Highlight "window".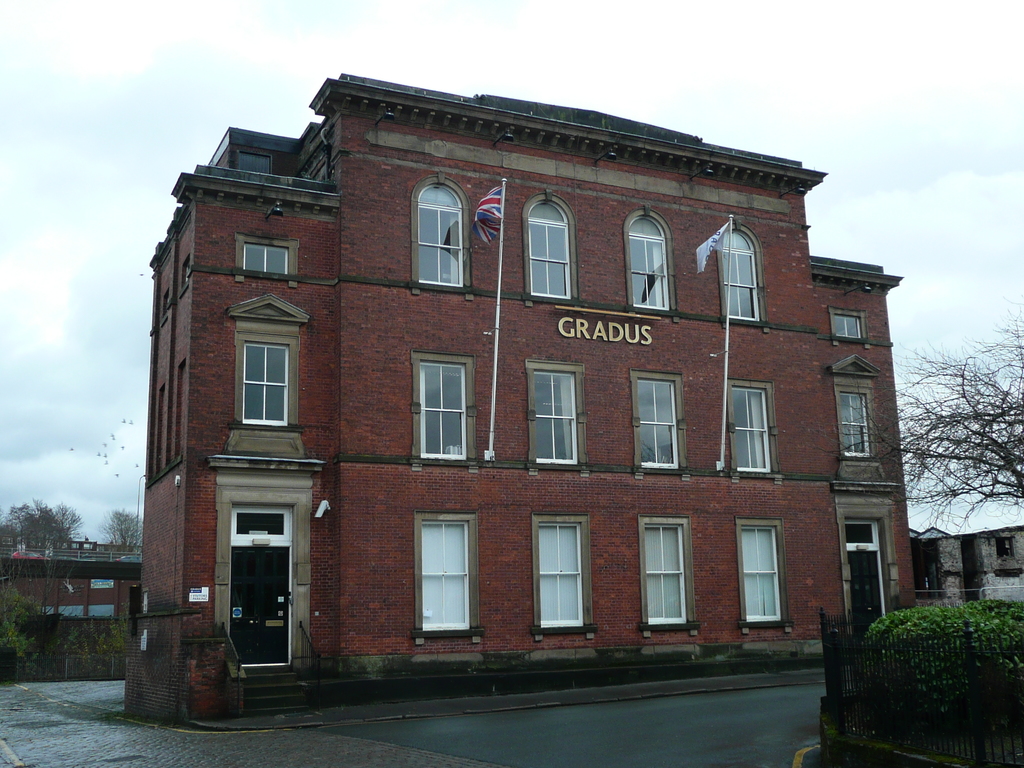
Highlighted region: crop(638, 516, 699, 639).
